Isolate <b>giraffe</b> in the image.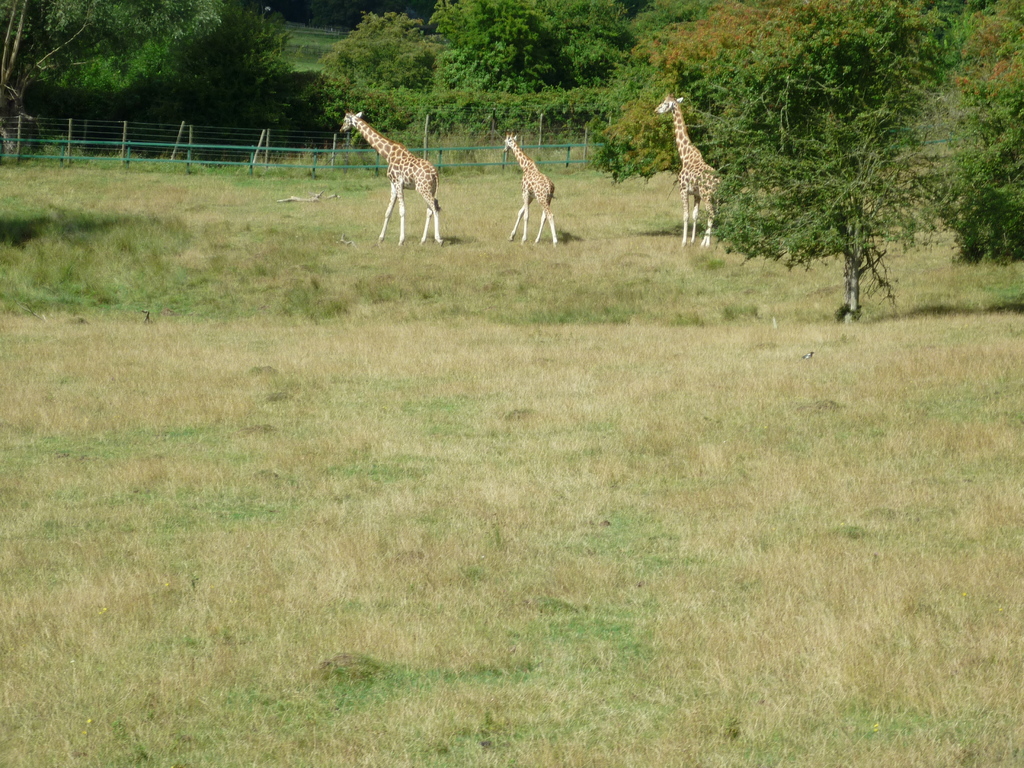
Isolated region: 337,102,447,234.
